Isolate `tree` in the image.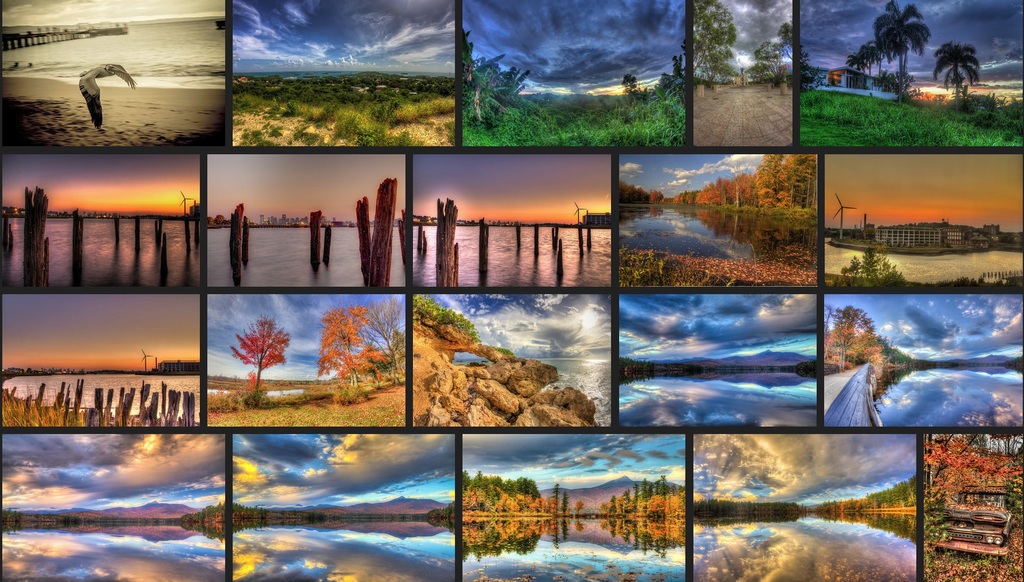
Isolated region: 619,66,639,96.
